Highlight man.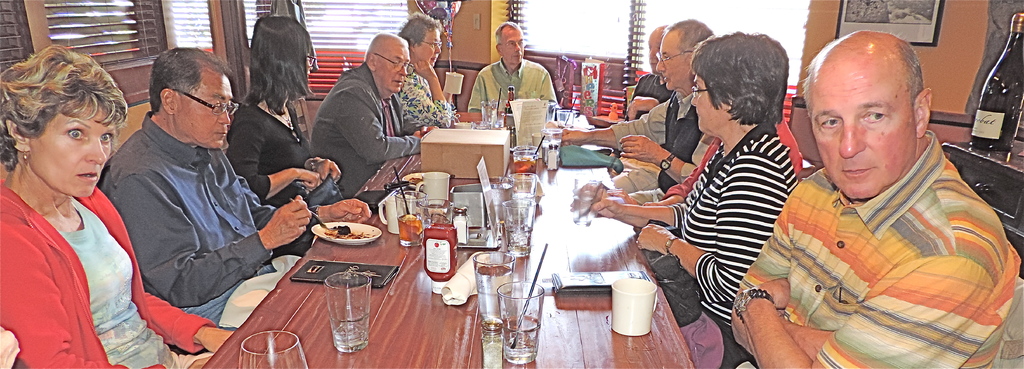
Highlighted region: 552 14 723 197.
